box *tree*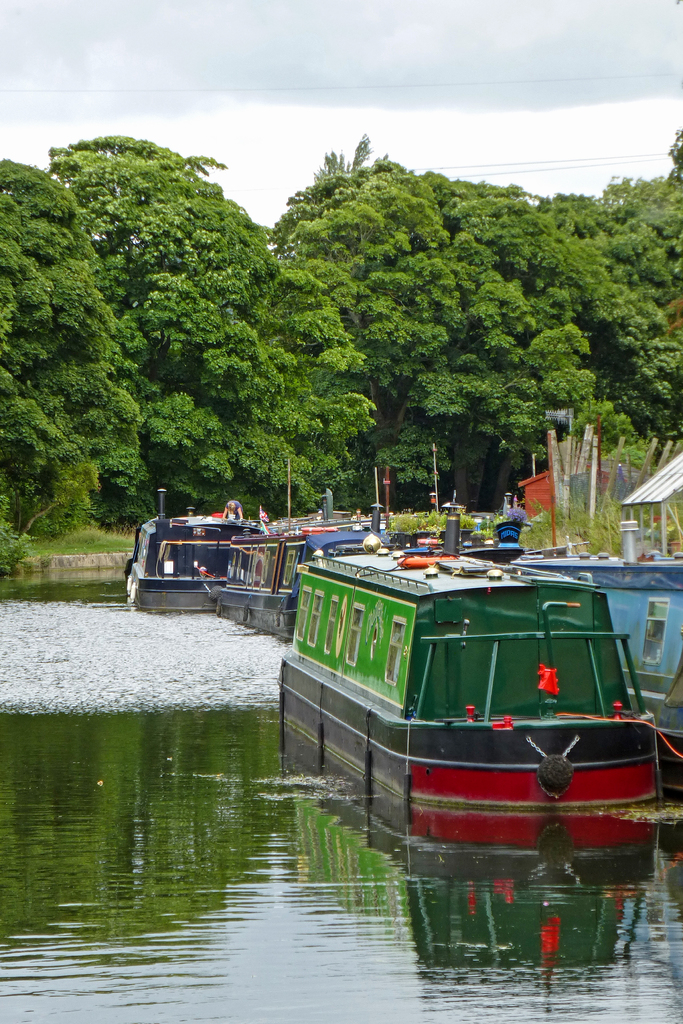
<region>42, 134, 379, 534</region>
